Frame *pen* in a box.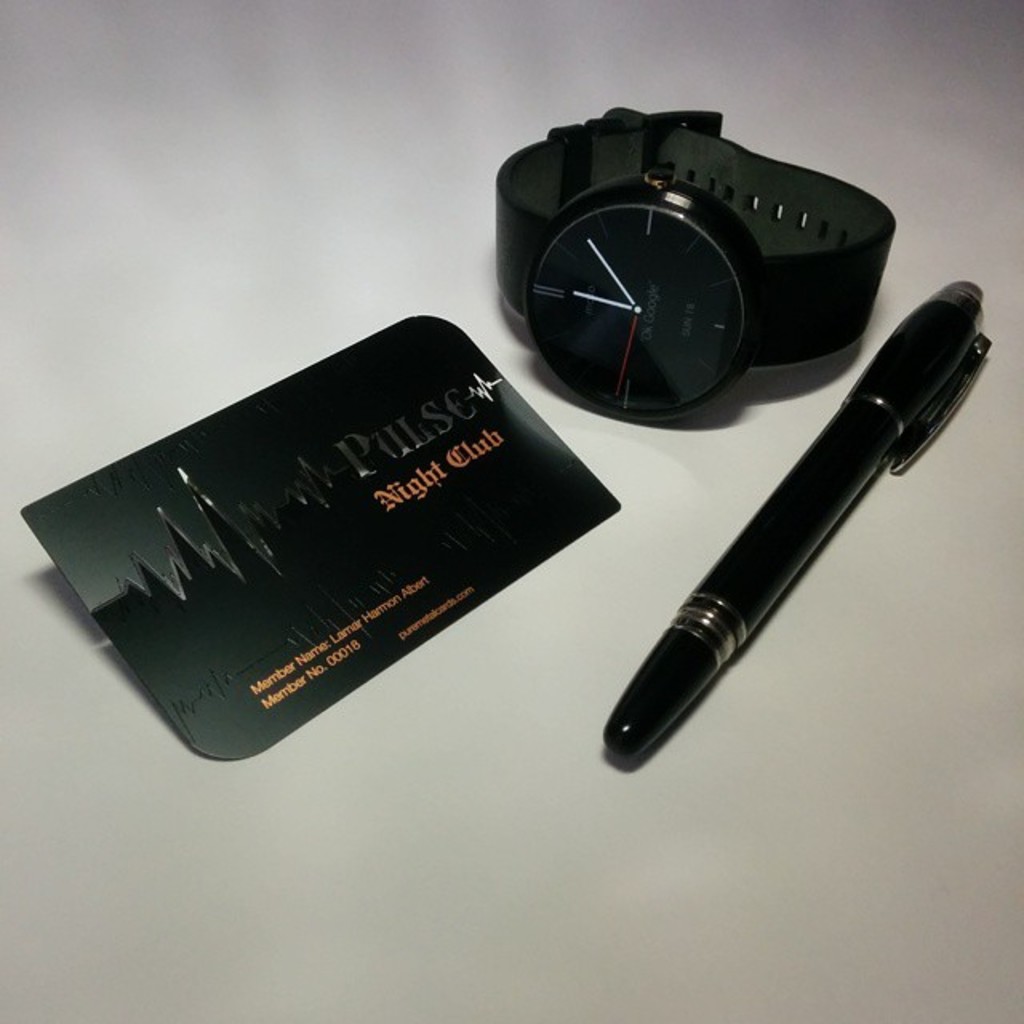
(597, 272, 994, 778).
